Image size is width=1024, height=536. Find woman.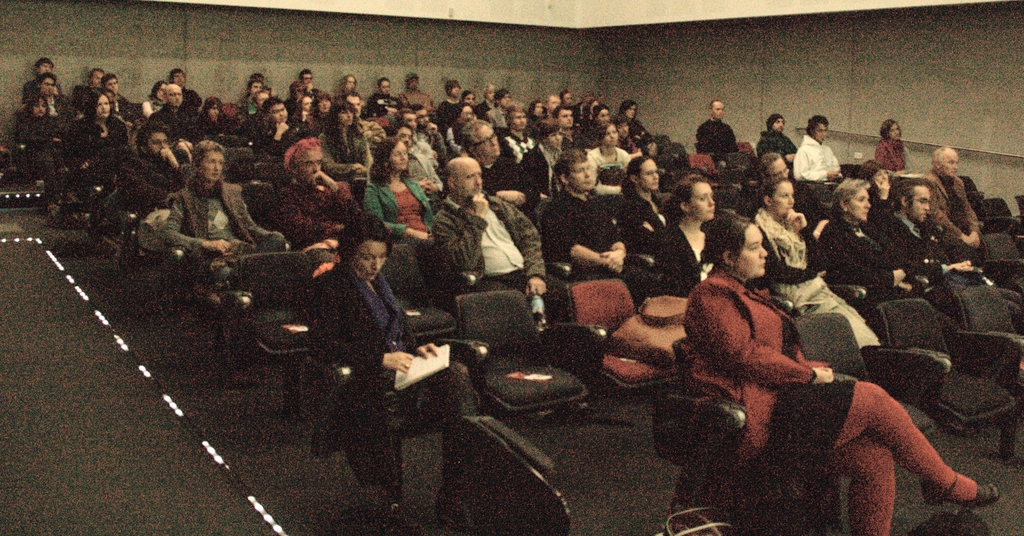
pyautogui.locateOnScreen(678, 208, 998, 535).
